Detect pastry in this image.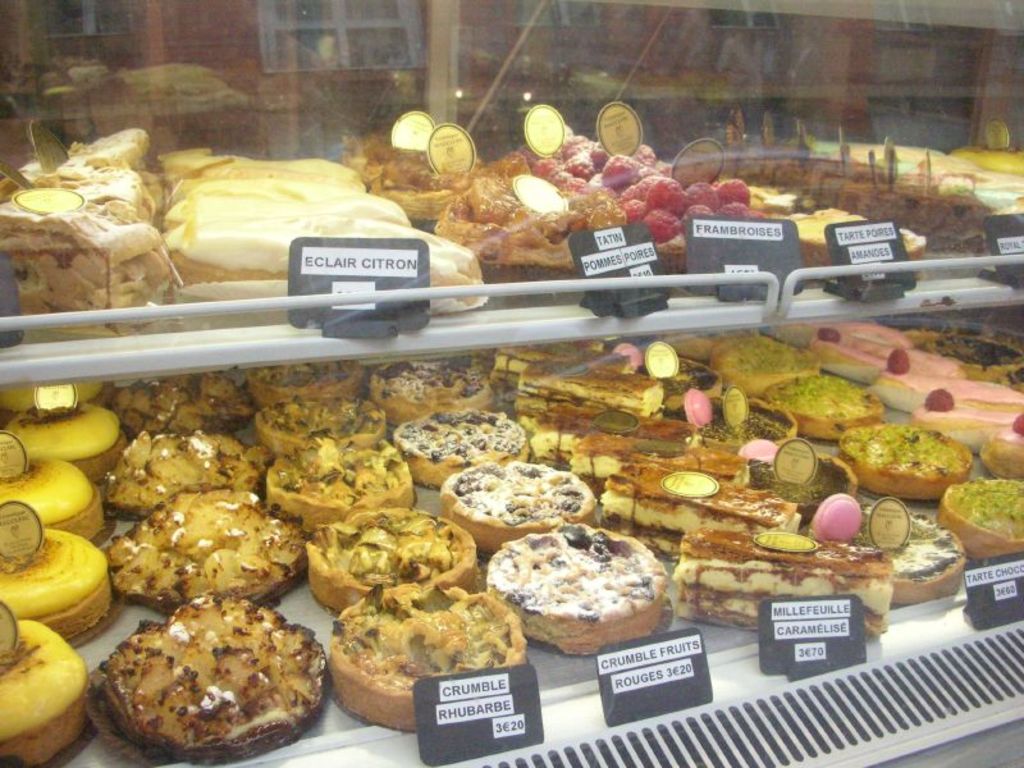
Detection: (540, 410, 704, 457).
